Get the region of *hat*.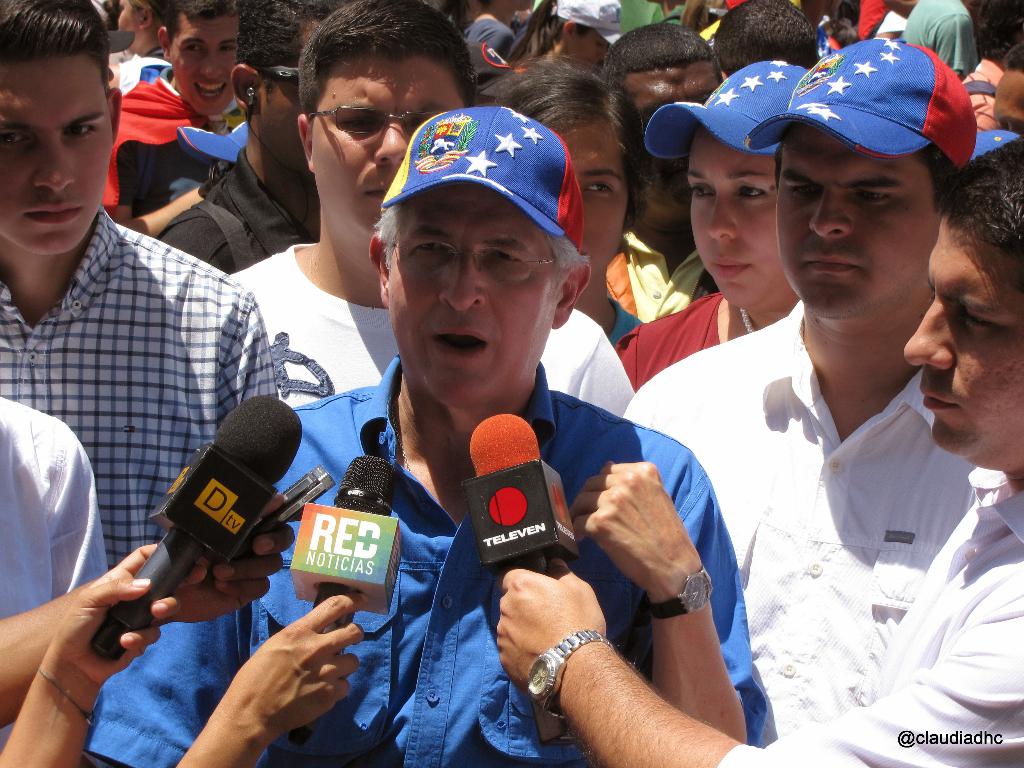
bbox=(557, 0, 626, 45).
